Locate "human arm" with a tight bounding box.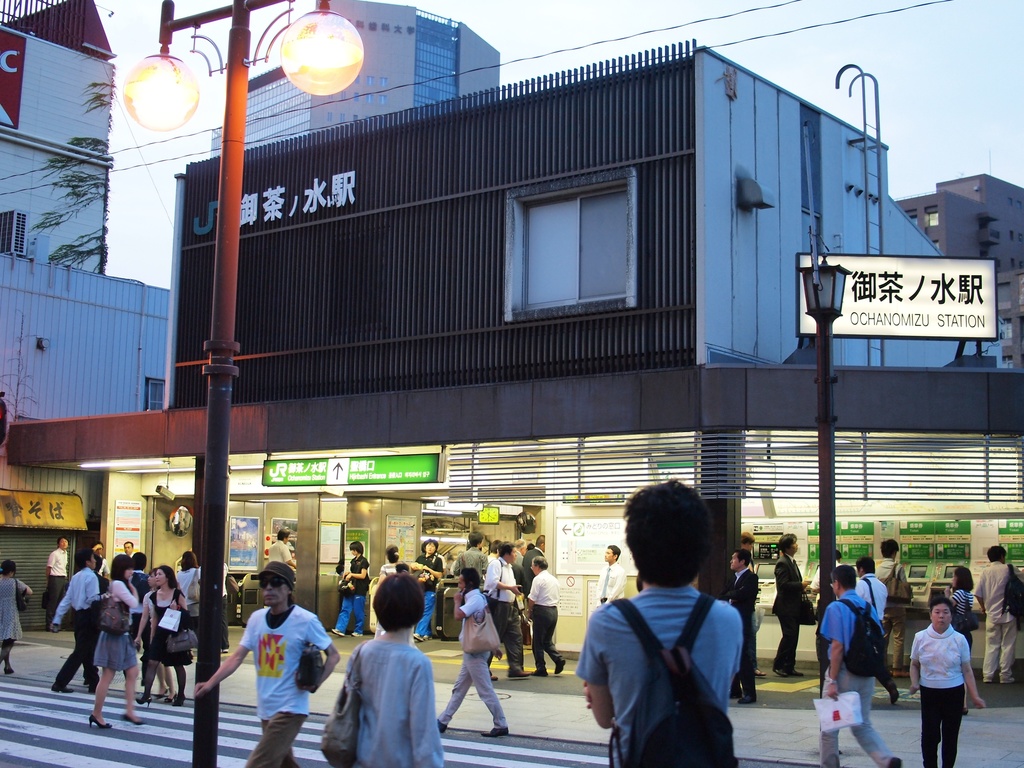
(left=117, top=579, right=138, bottom=609).
